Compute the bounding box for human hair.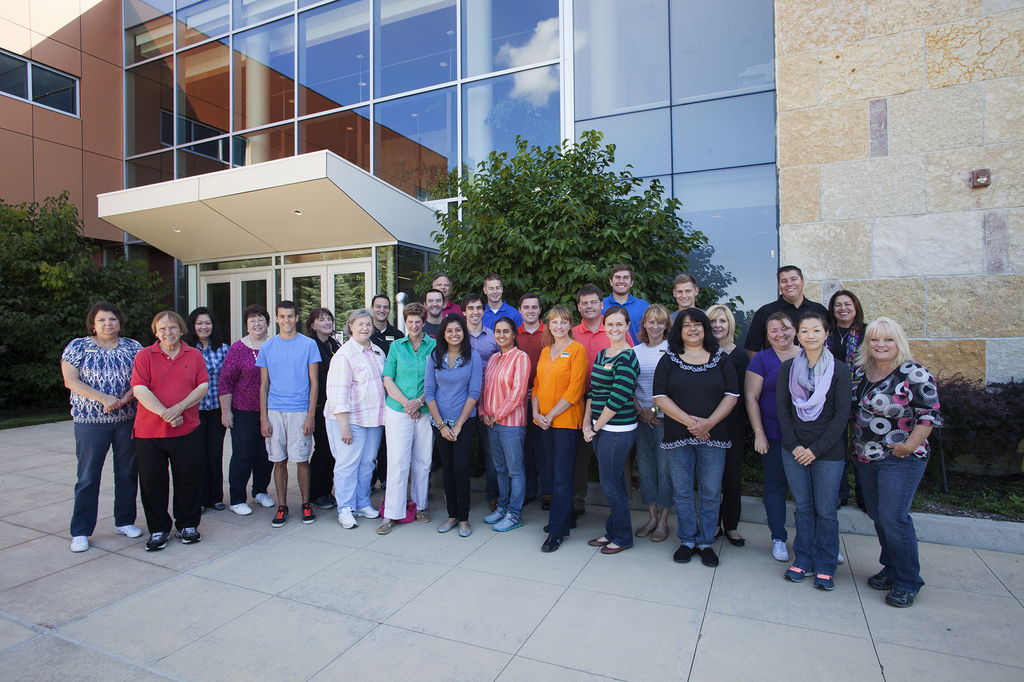
[left=826, top=289, right=865, bottom=331].
